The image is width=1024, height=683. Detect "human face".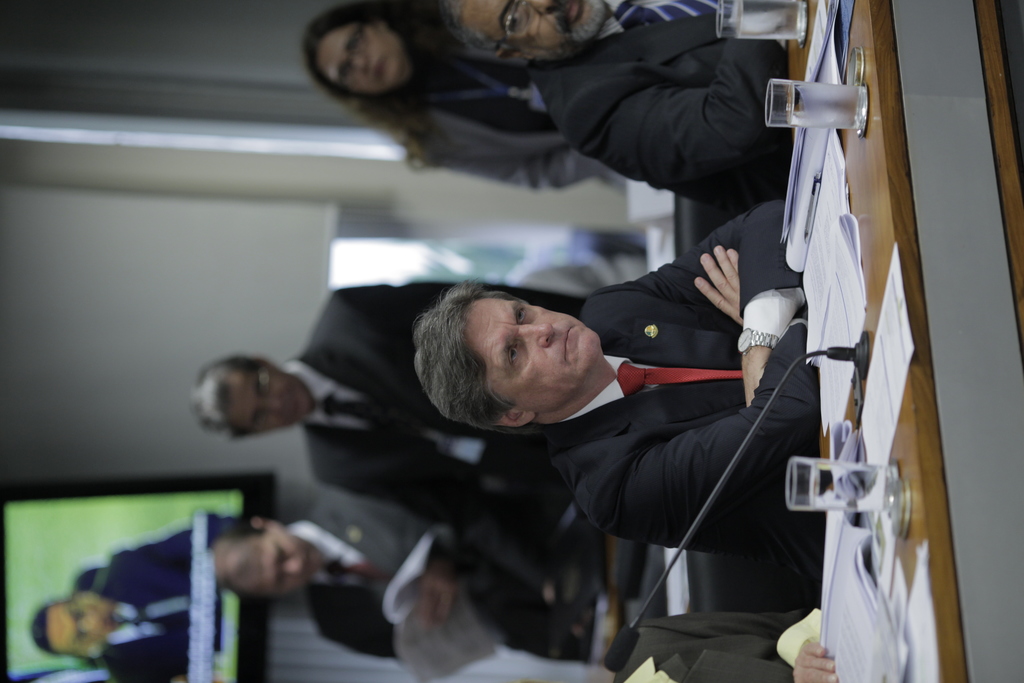
Detection: detection(315, 23, 396, 93).
